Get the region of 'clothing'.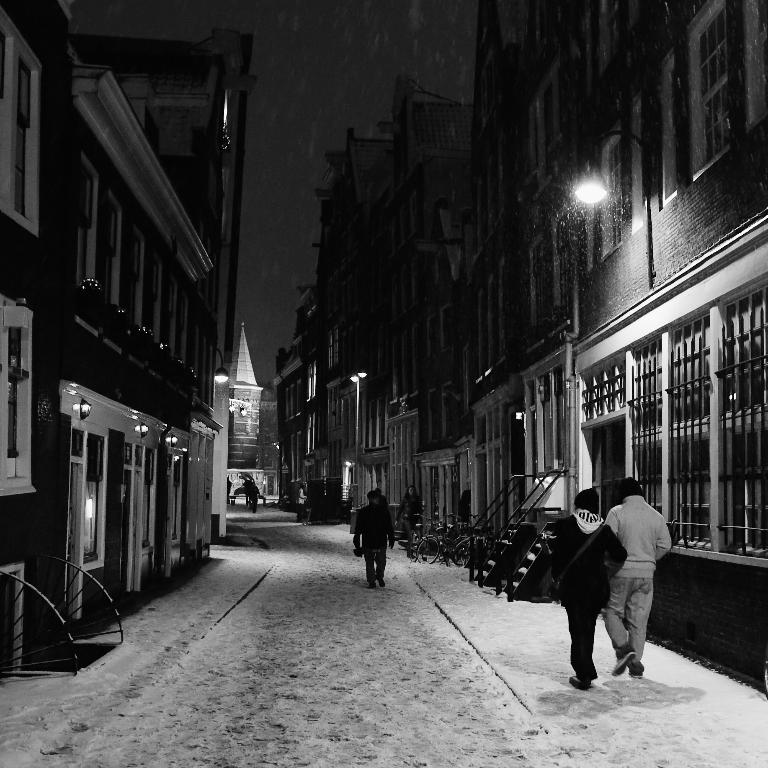
(352,503,394,544).
